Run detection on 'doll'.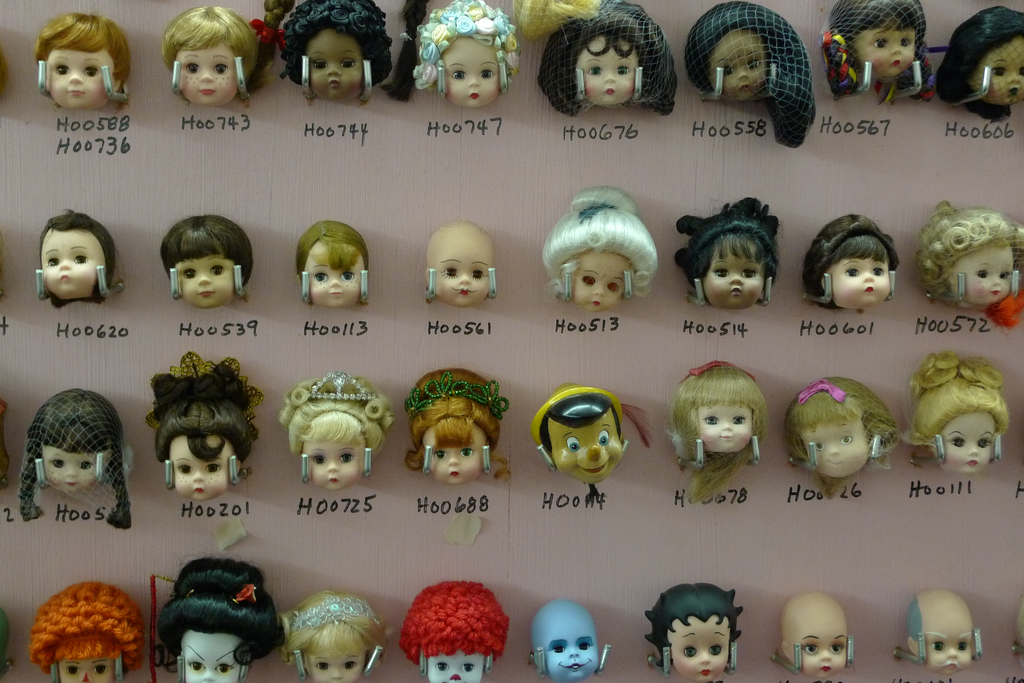
Result: 675/355/783/519.
